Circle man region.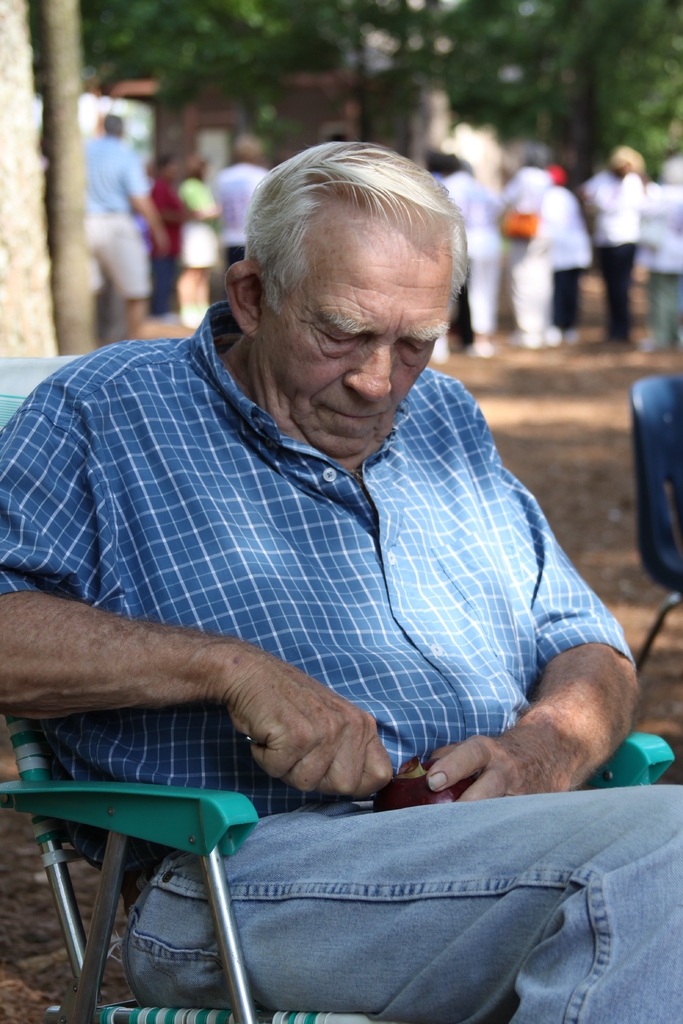
Region: (left=654, top=140, right=682, bottom=353).
